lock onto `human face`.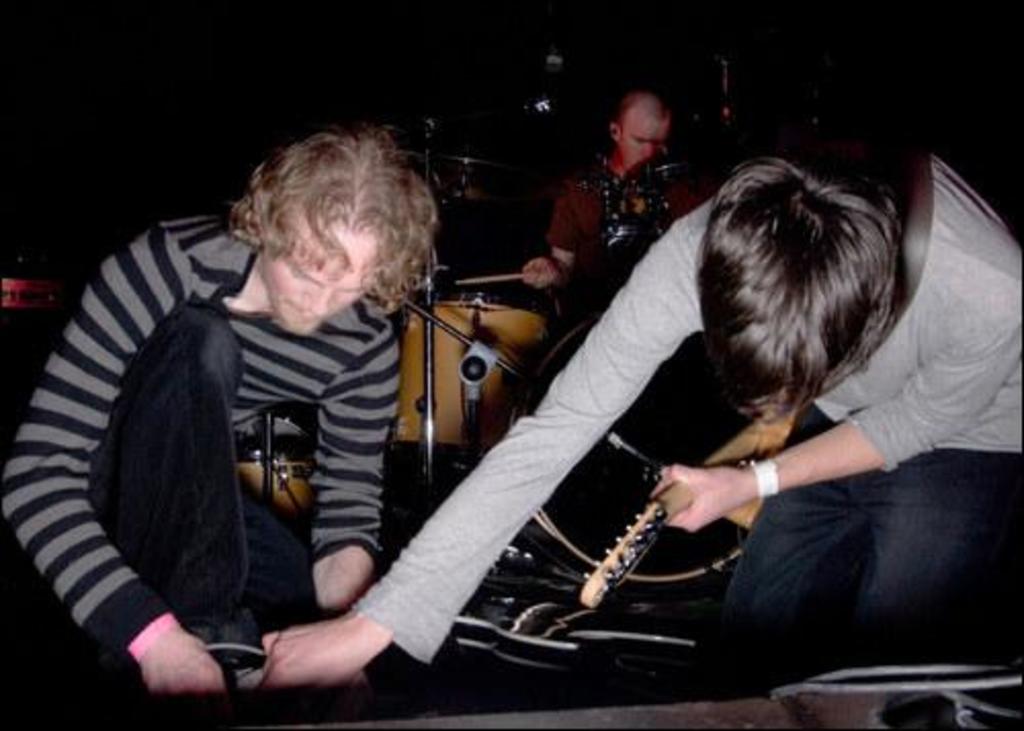
Locked: [616, 115, 666, 168].
